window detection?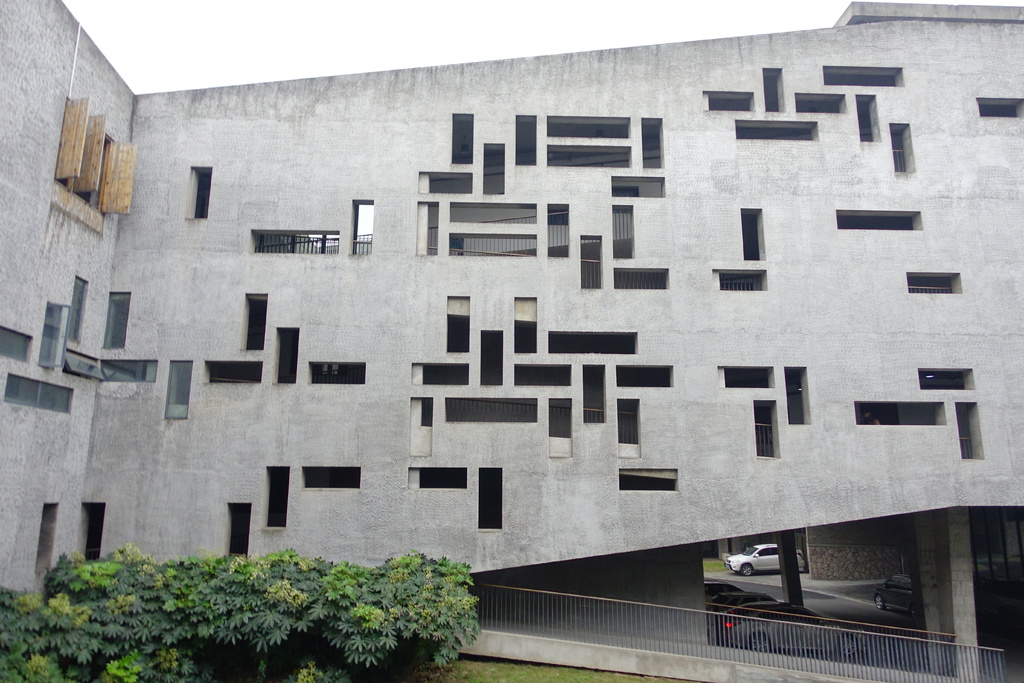
{"left": 37, "top": 300, "right": 66, "bottom": 372}
